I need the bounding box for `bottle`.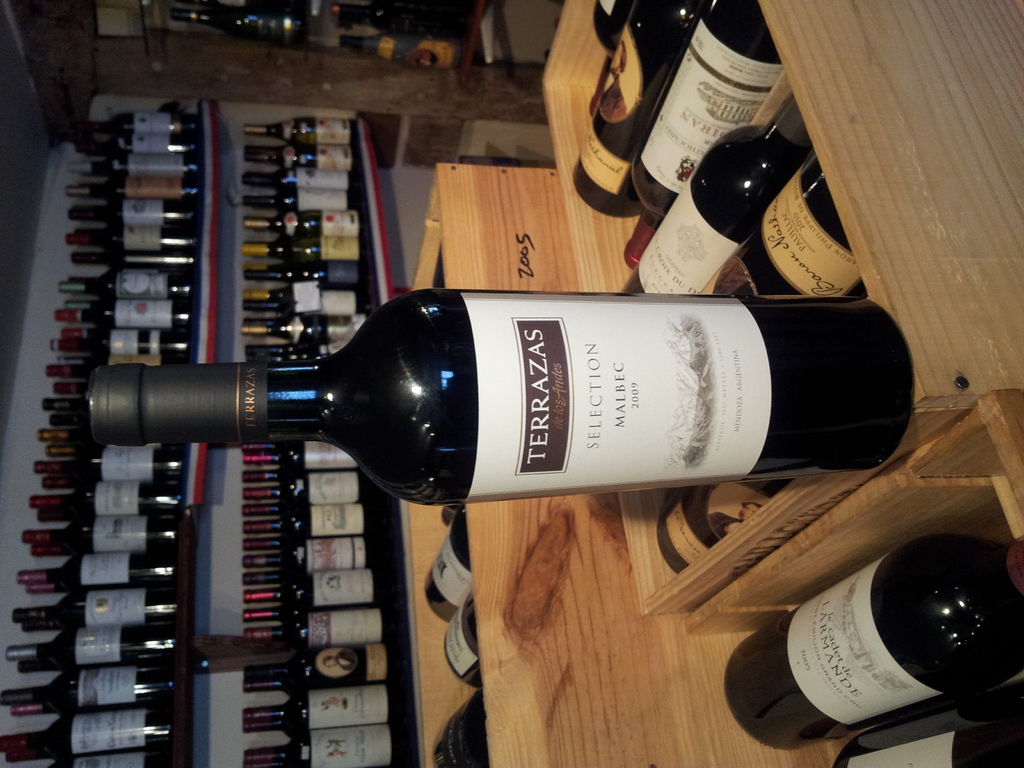
Here it is: region(241, 539, 369, 575).
